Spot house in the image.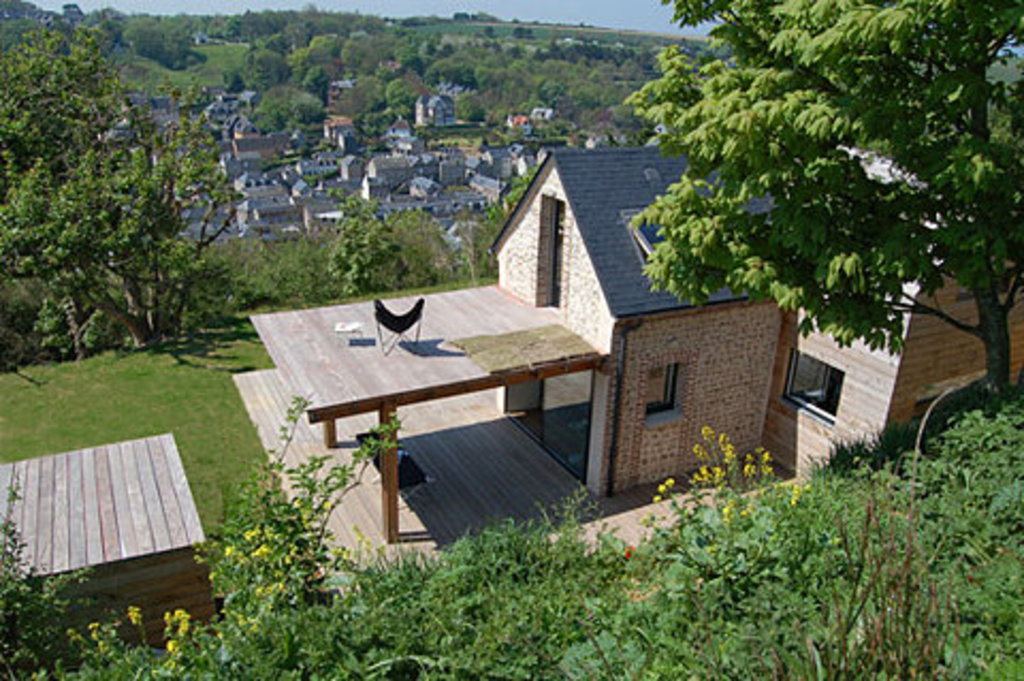
house found at bbox=[0, 433, 215, 660].
